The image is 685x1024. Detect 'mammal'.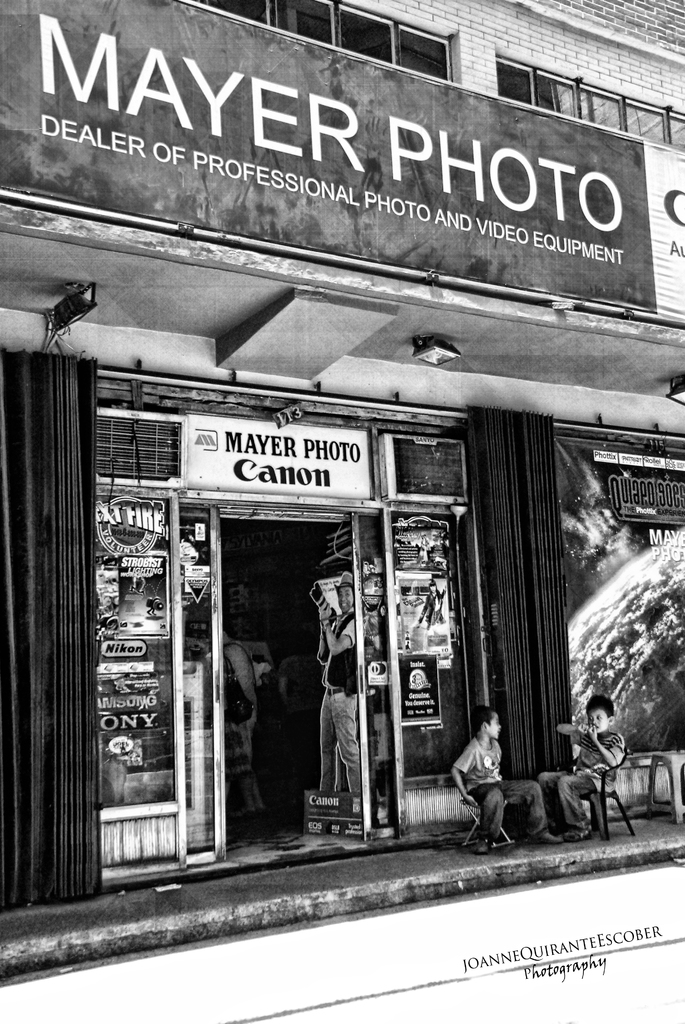
Detection: 316, 566, 368, 794.
